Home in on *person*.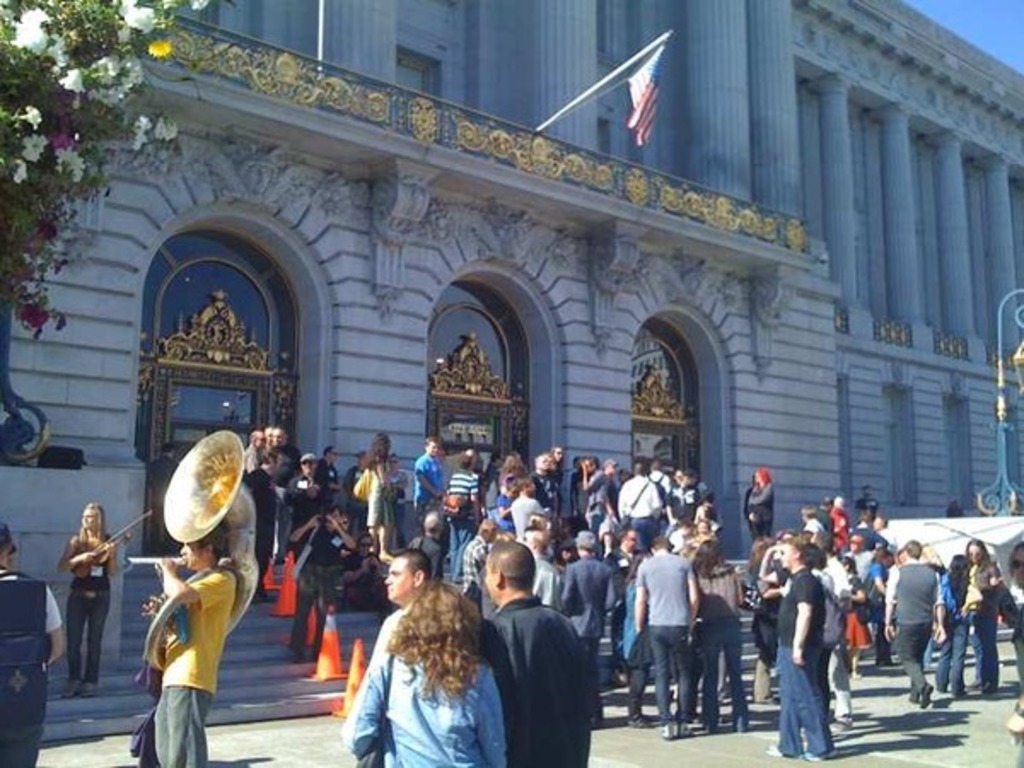
Homed in at (left=671, top=473, right=683, bottom=485).
